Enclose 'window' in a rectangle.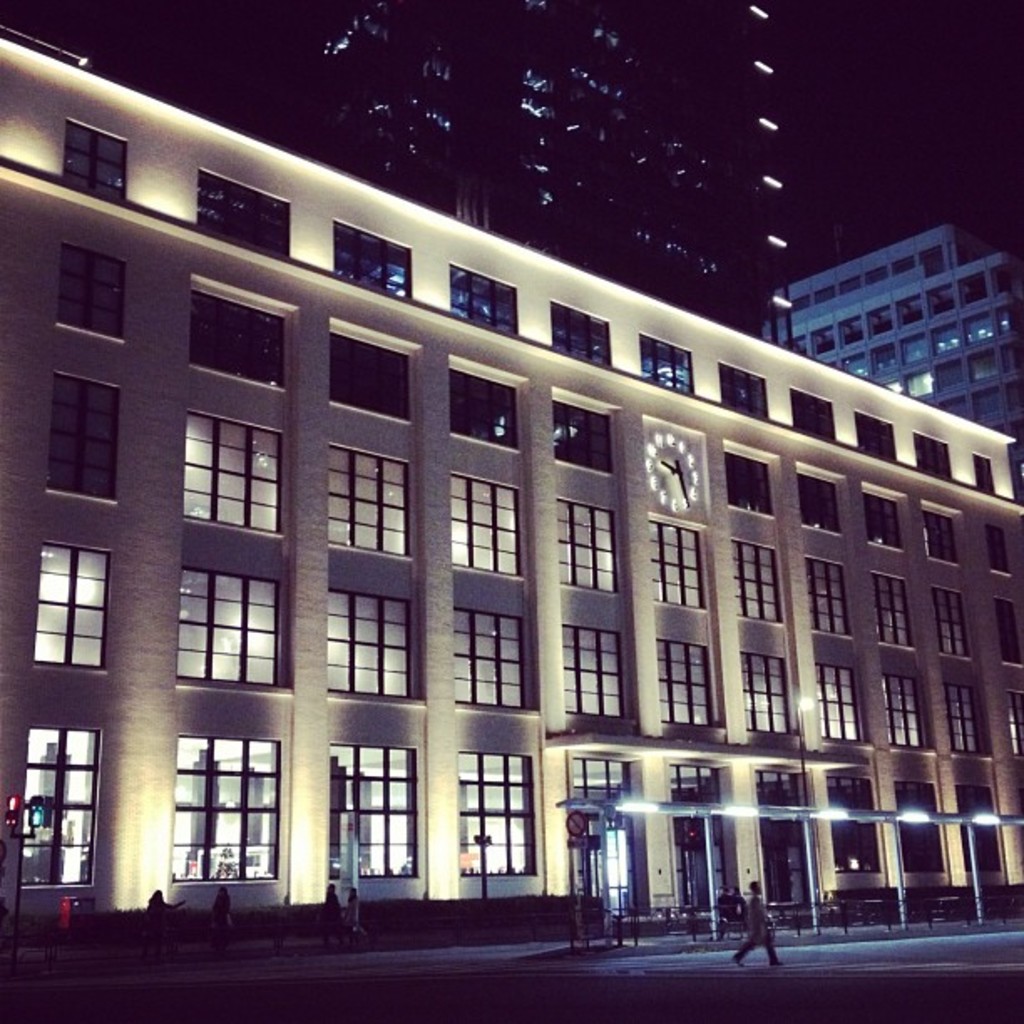
pyautogui.locateOnScreen(991, 305, 1012, 340).
